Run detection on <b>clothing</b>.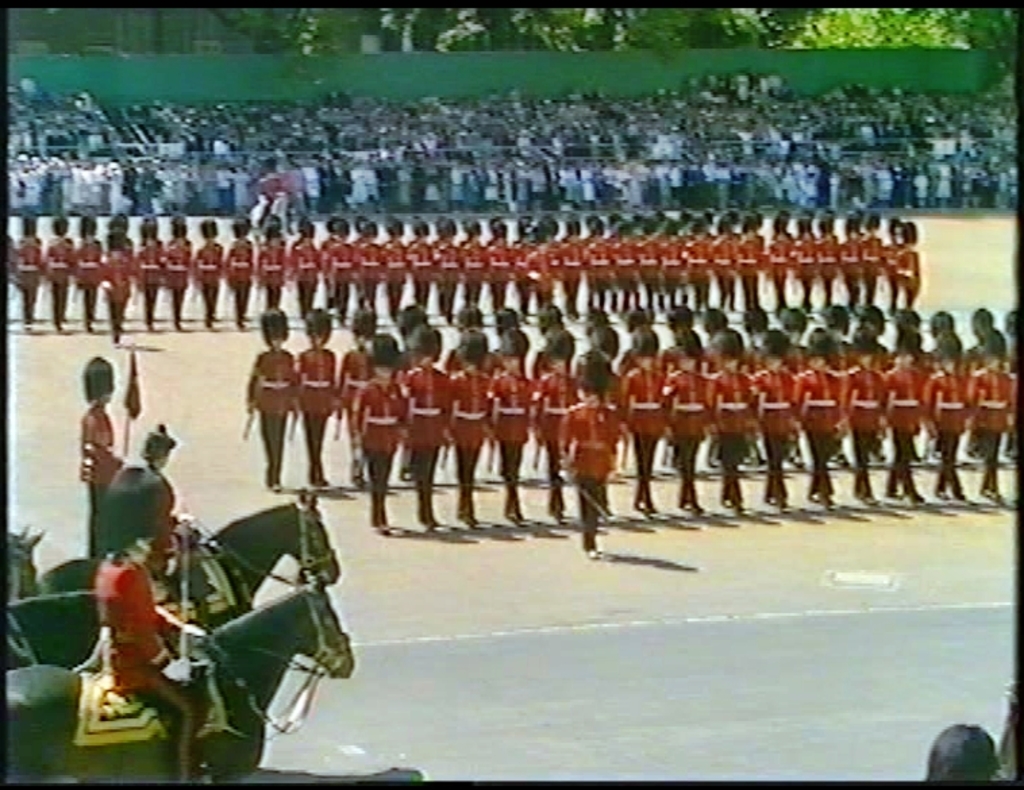
Result: <bbox>15, 235, 38, 330</bbox>.
